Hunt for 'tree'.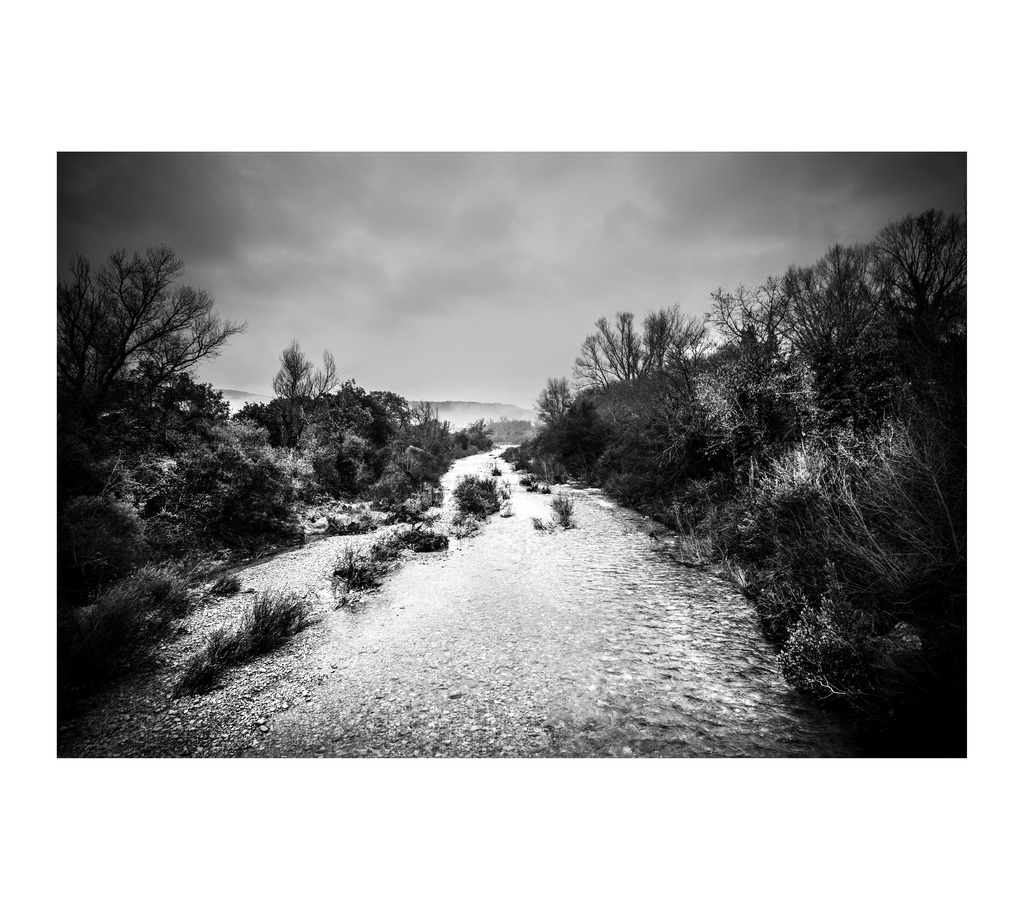
Hunted down at box=[768, 240, 893, 395].
